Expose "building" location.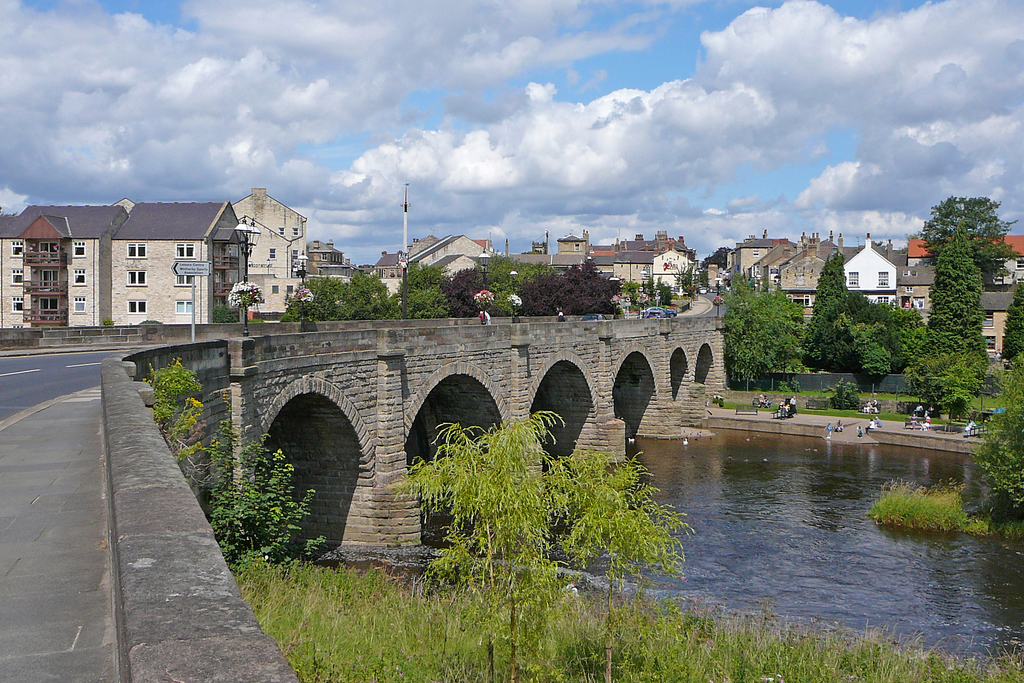
Exposed at crop(106, 202, 252, 324).
